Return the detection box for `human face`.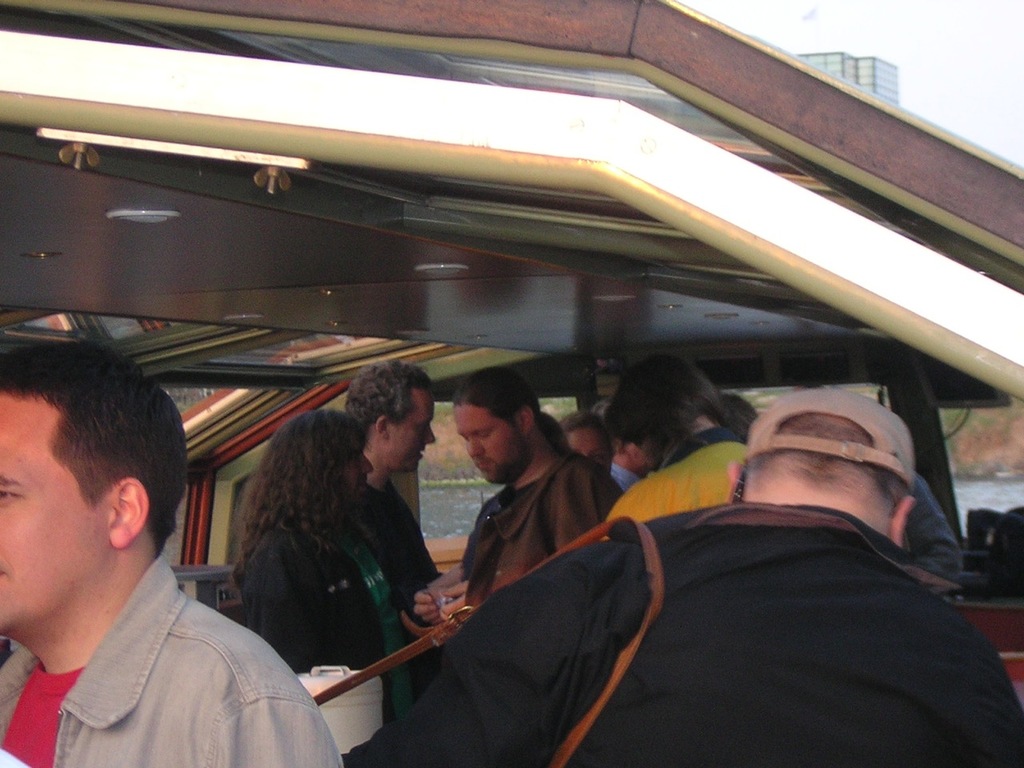
Rect(635, 440, 655, 474).
